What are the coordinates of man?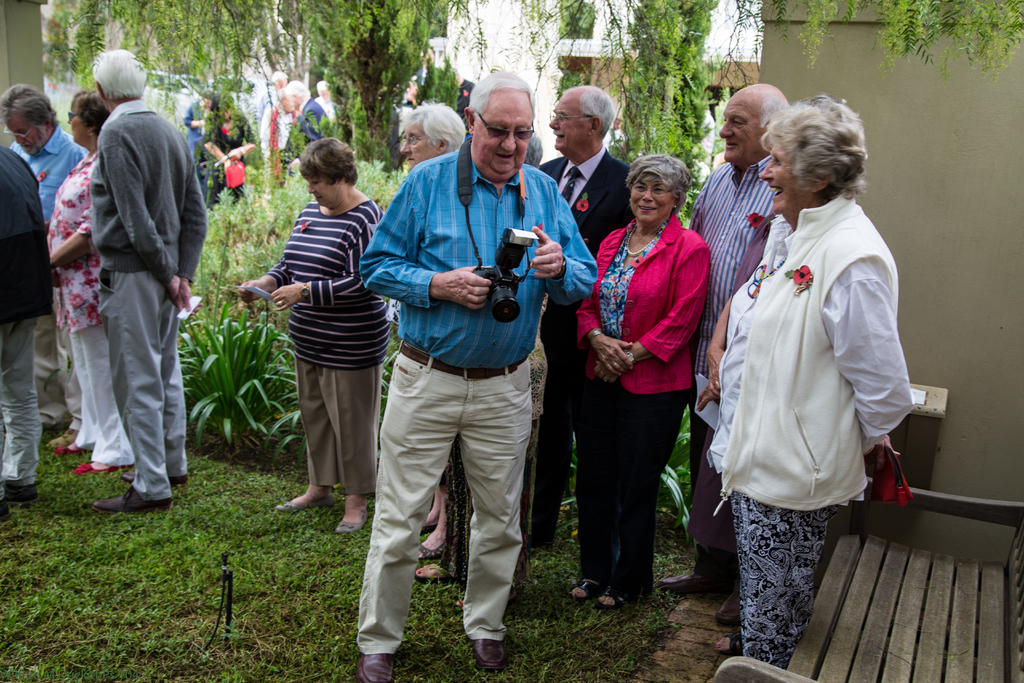
[left=0, top=83, right=83, bottom=428].
